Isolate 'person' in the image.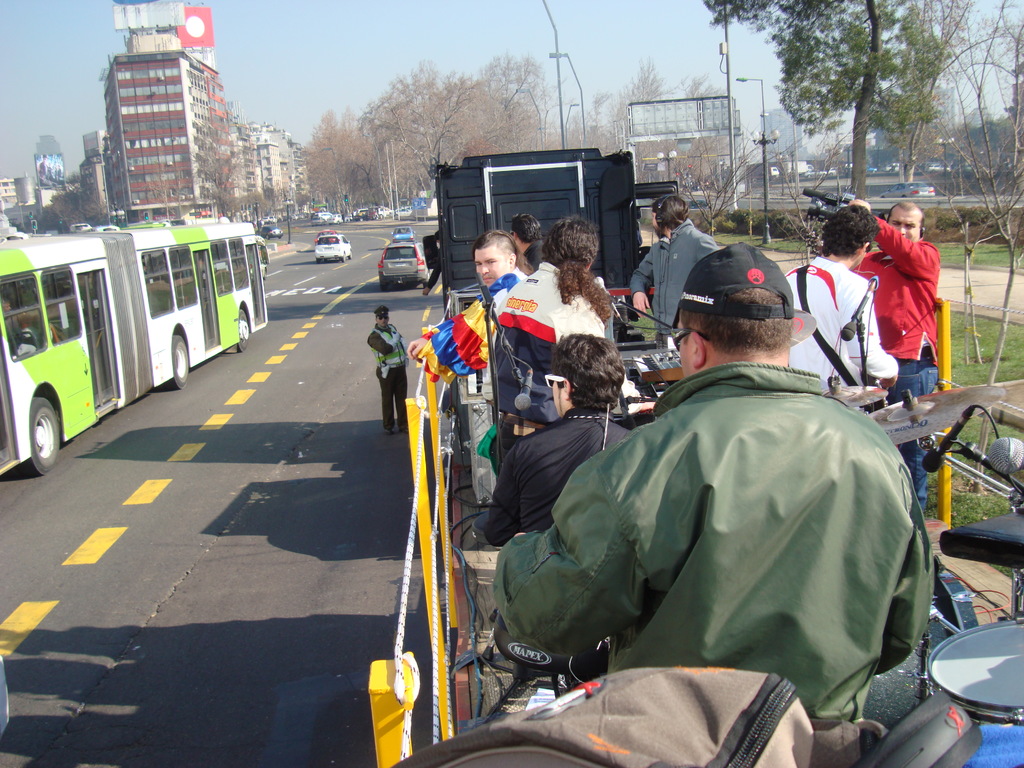
Isolated region: [x1=366, y1=304, x2=410, y2=436].
